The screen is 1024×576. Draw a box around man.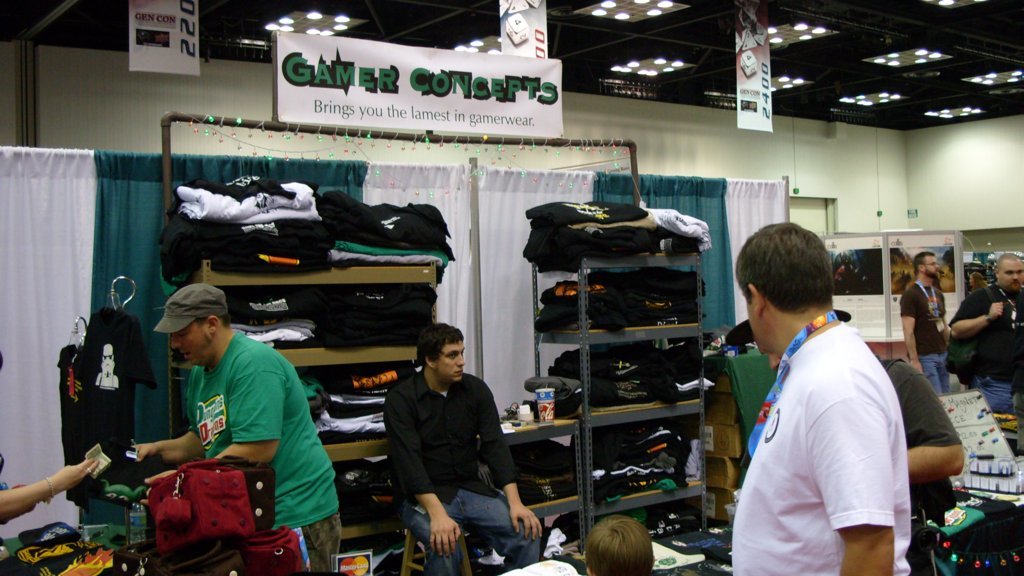
select_region(762, 303, 965, 575).
